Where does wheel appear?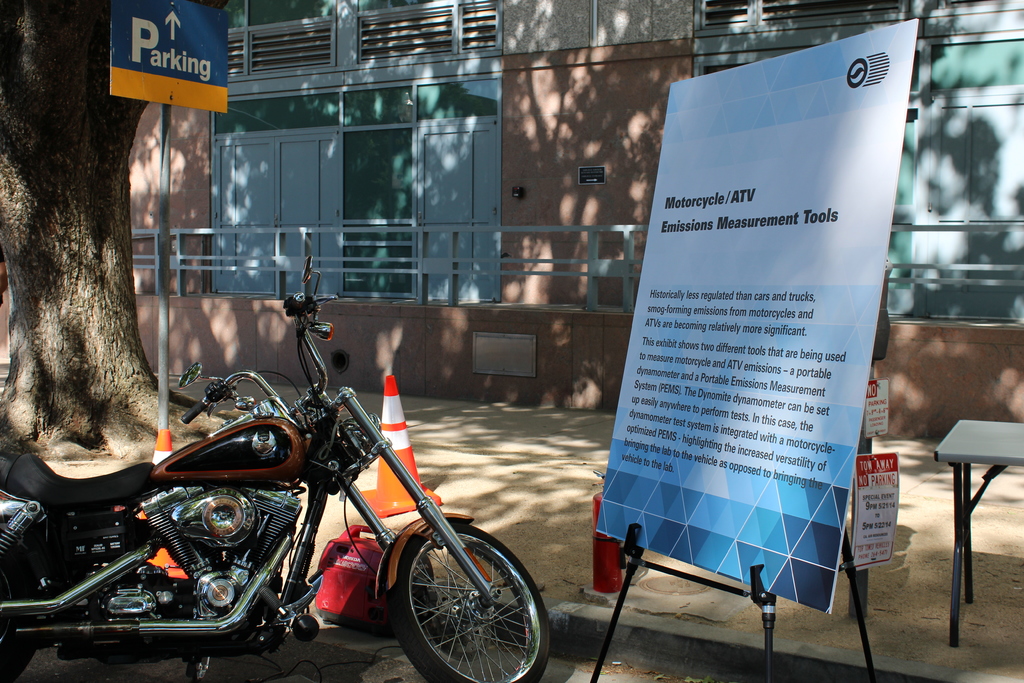
Appears at [385, 540, 534, 671].
